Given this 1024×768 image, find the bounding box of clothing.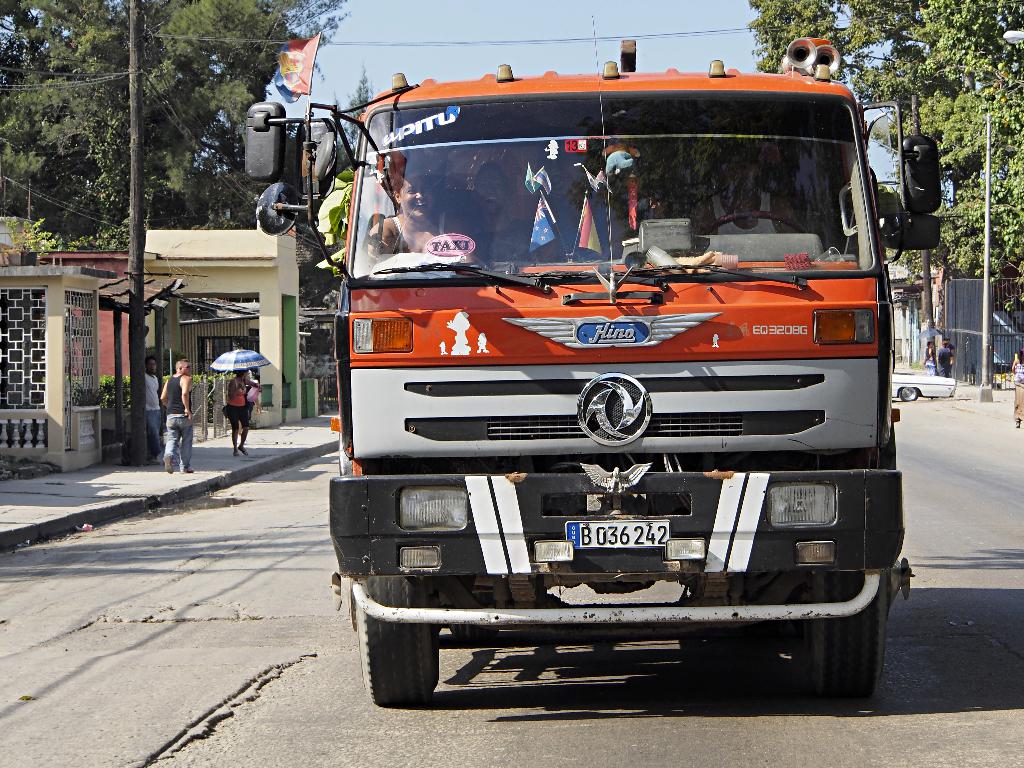
<region>221, 369, 258, 430</region>.
